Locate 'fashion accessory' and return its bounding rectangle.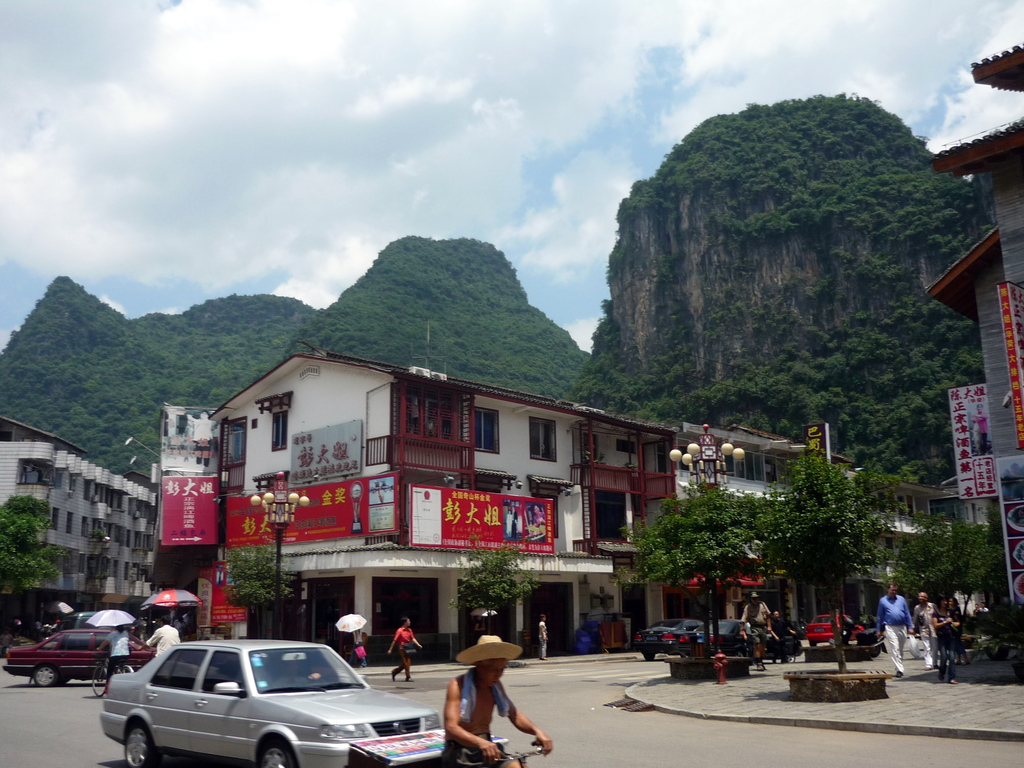
455 628 522 662.
